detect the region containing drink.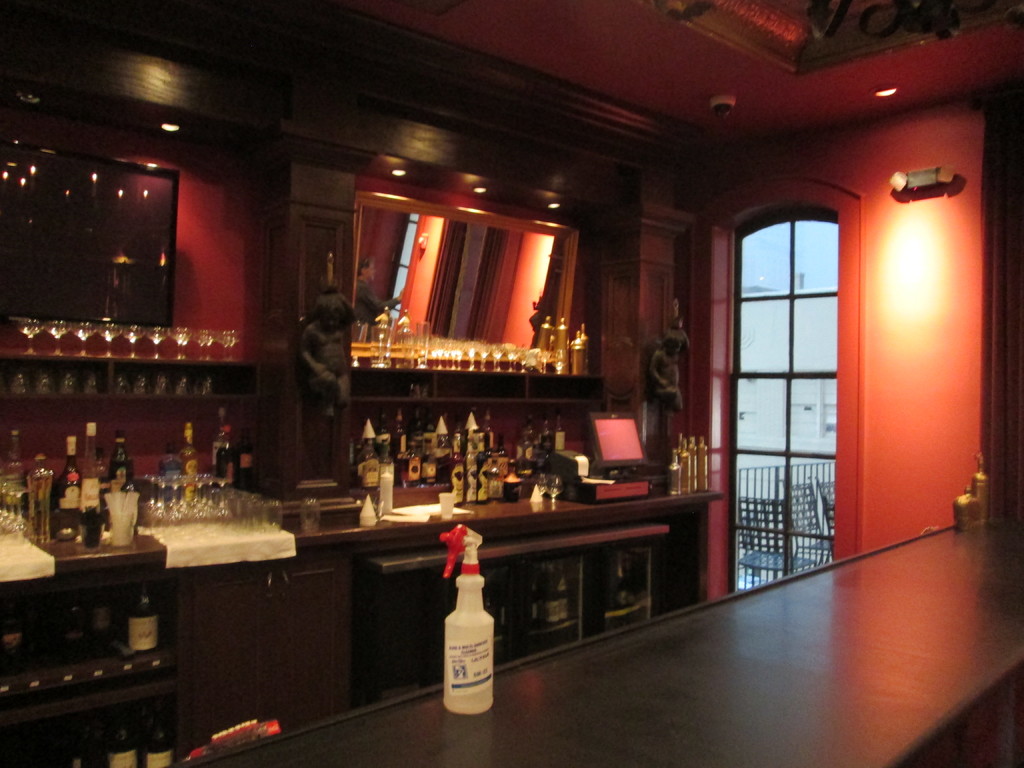
(358,474,380,492).
